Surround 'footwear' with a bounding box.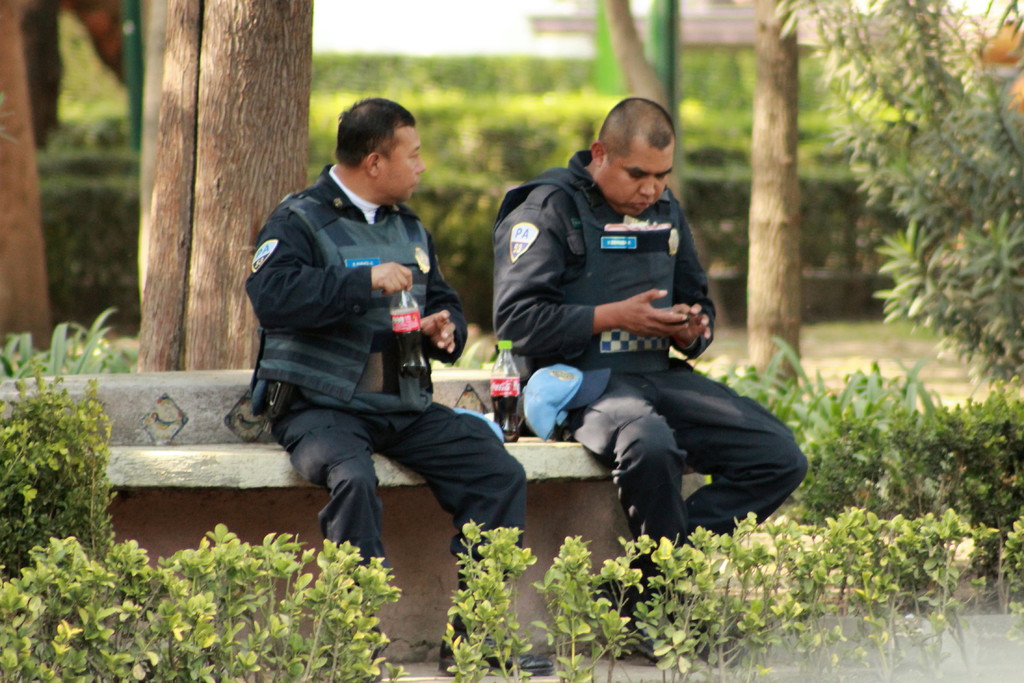
[left=429, top=593, right=560, bottom=671].
